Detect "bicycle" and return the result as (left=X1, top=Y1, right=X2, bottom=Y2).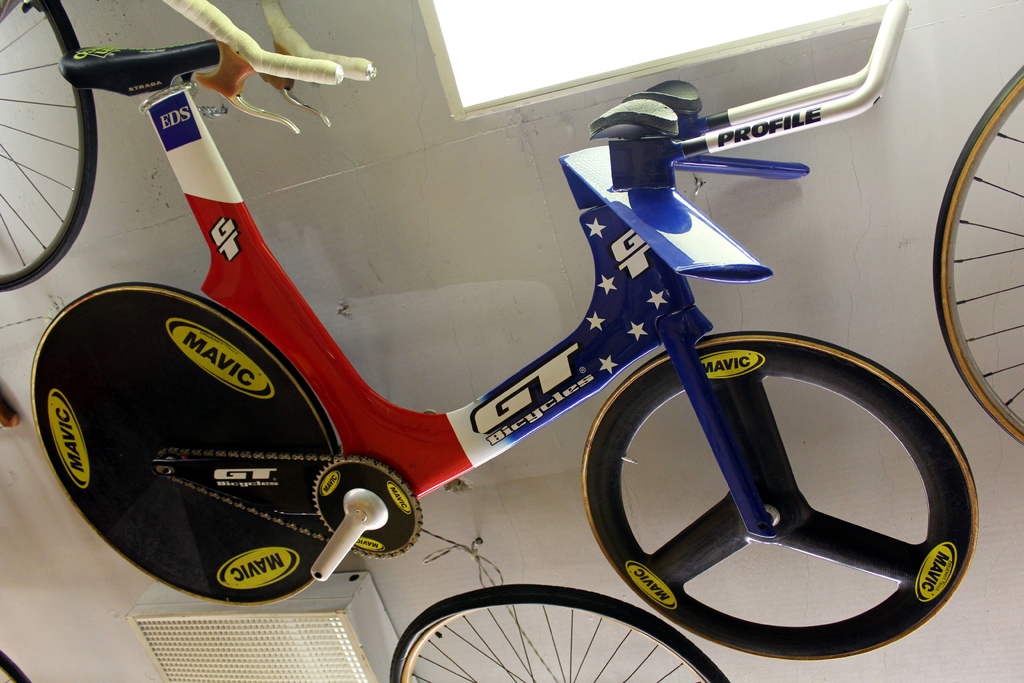
(left=931, top=65, right=1023, bottom=443).
